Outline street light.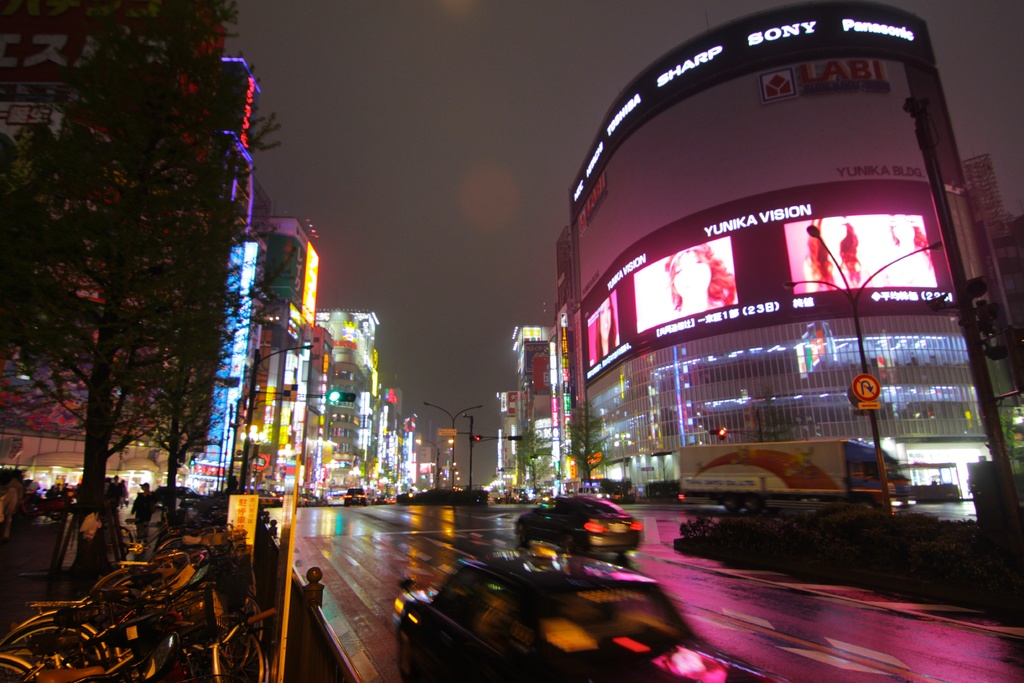
Outline: left=527, top=451, right=560, bottom=496.
